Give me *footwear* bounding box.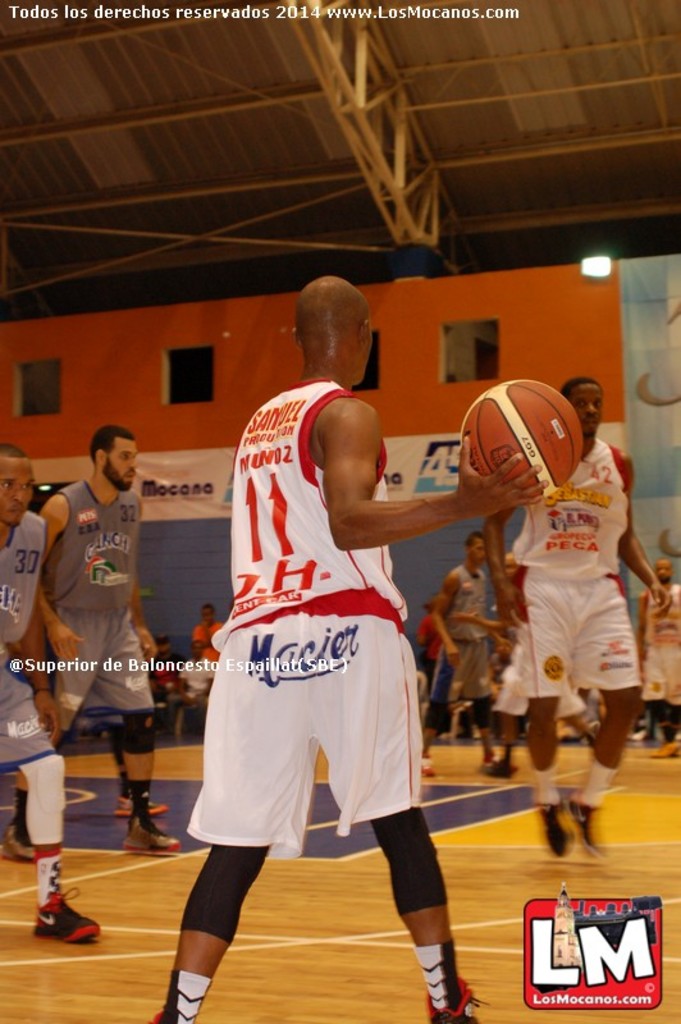
(1,819,38,864).
